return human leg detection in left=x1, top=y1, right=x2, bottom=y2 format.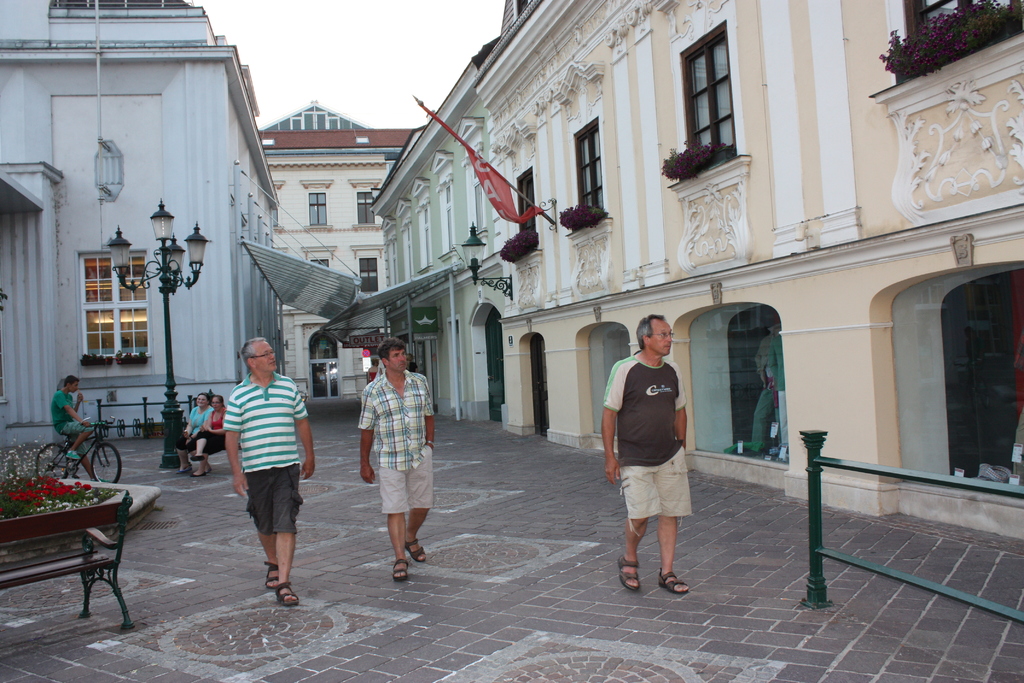
left=404, top=448, right=429, bottom=563.
